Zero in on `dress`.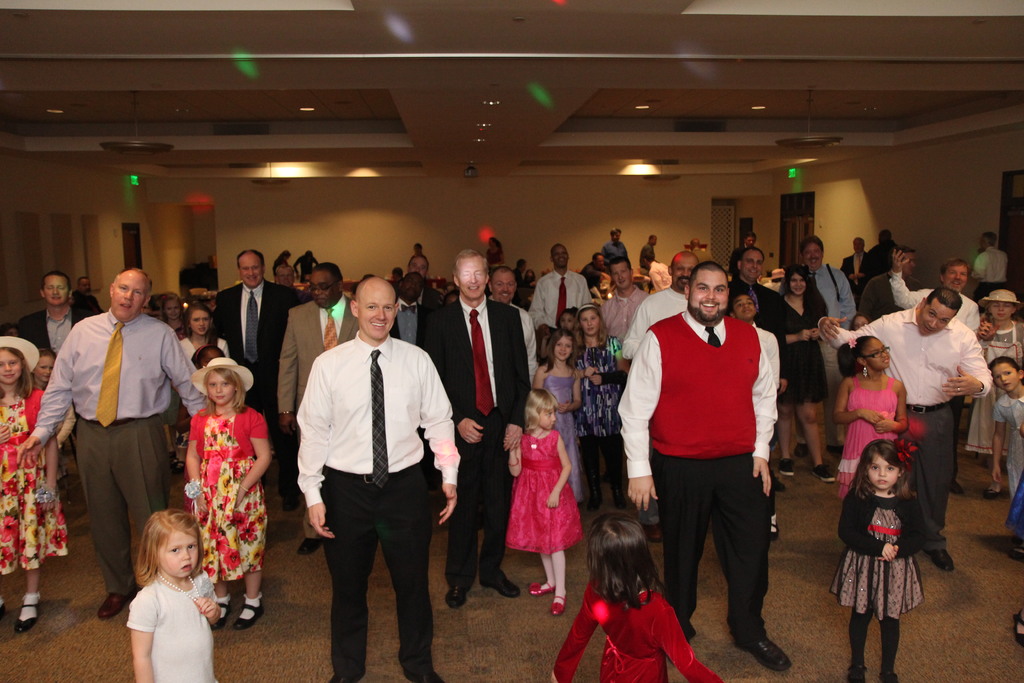
Zeroed in: x1=125 y1=571 x2=220 y2=682.
